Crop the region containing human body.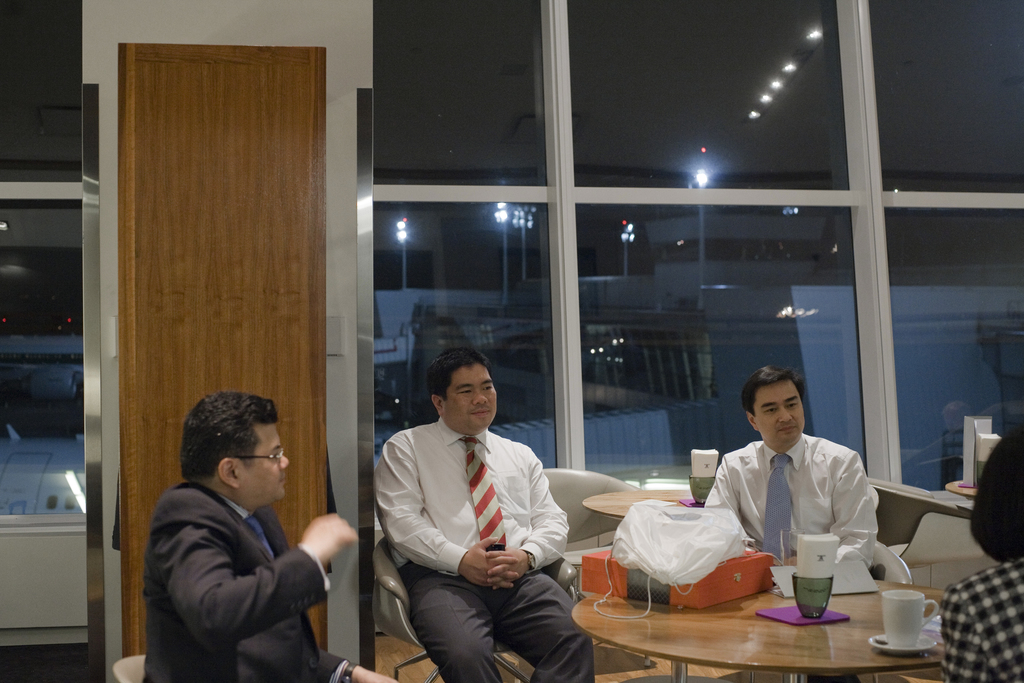
Crop region: rect(146, 409, 338, 675).
